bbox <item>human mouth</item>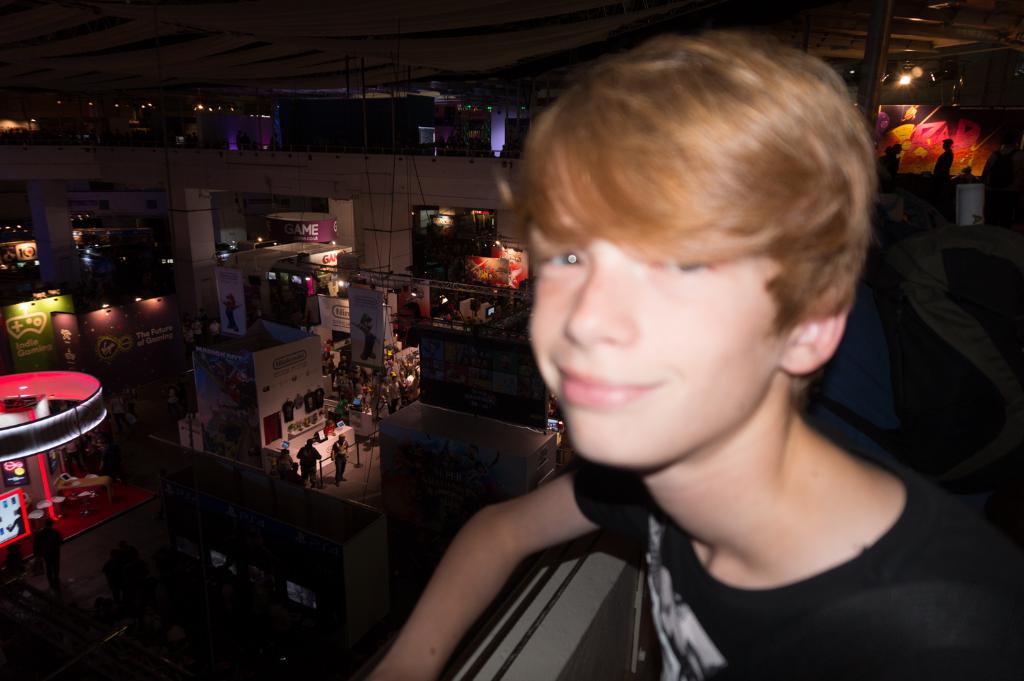
crop(556, 358, 668, 415)
